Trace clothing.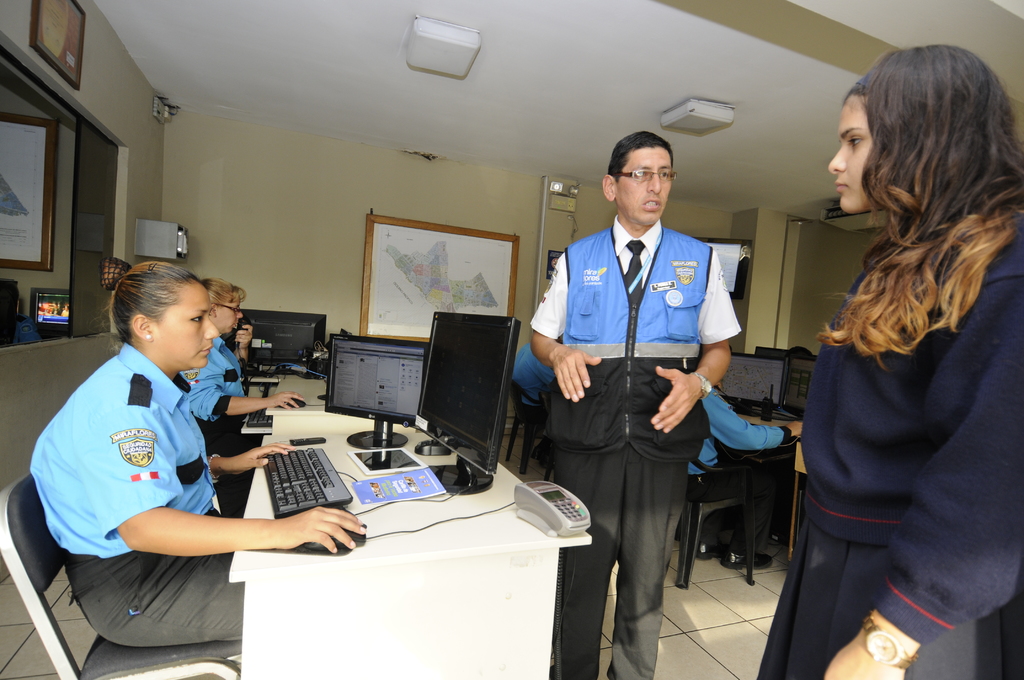
Traced to (26, 296, 268, 640).
